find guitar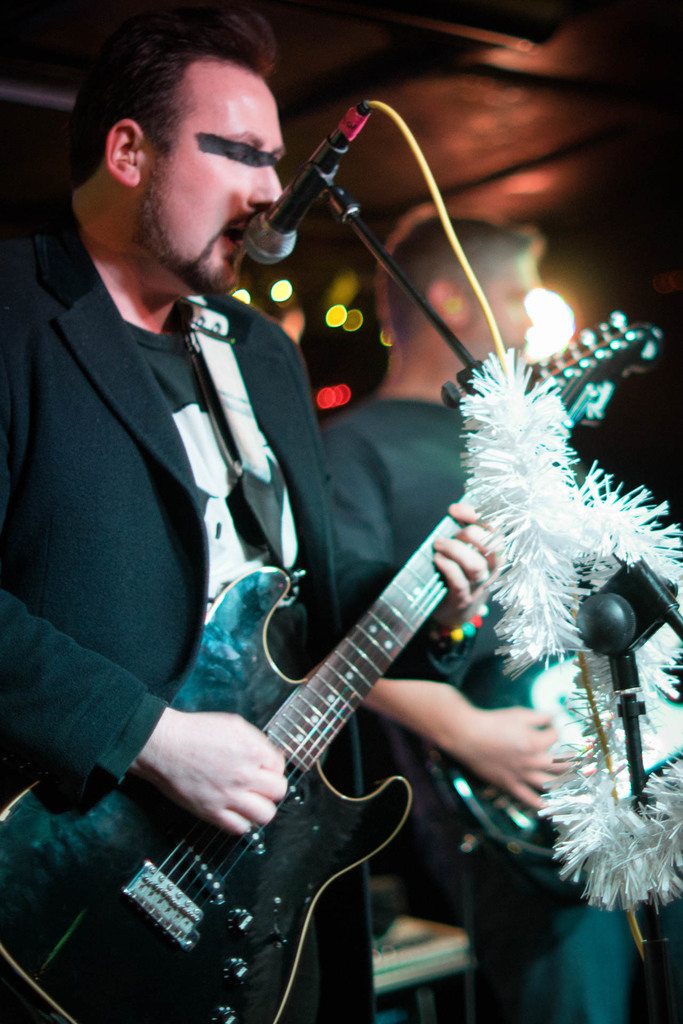
BBox(424, 594, 588, 893)
